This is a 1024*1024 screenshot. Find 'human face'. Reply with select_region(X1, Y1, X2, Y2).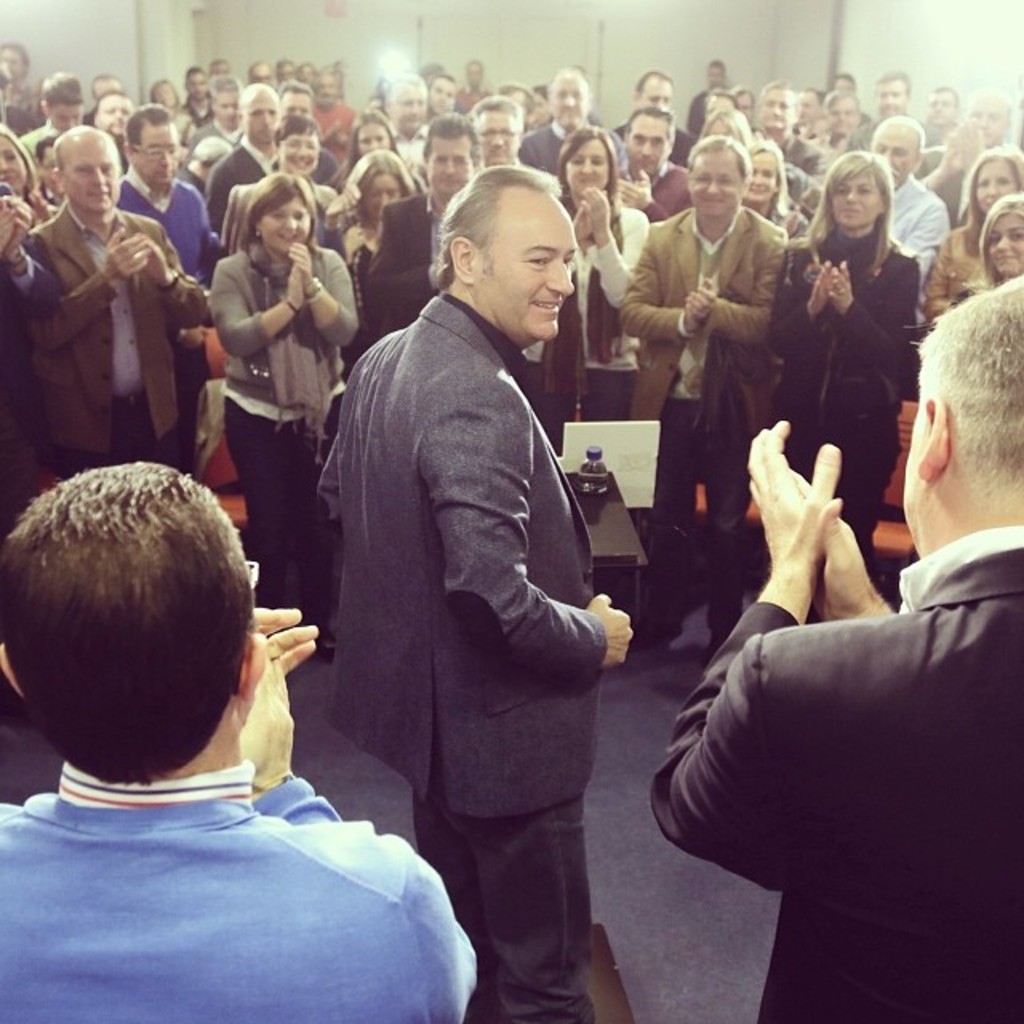
select_region(691, 147, 741, 216).
